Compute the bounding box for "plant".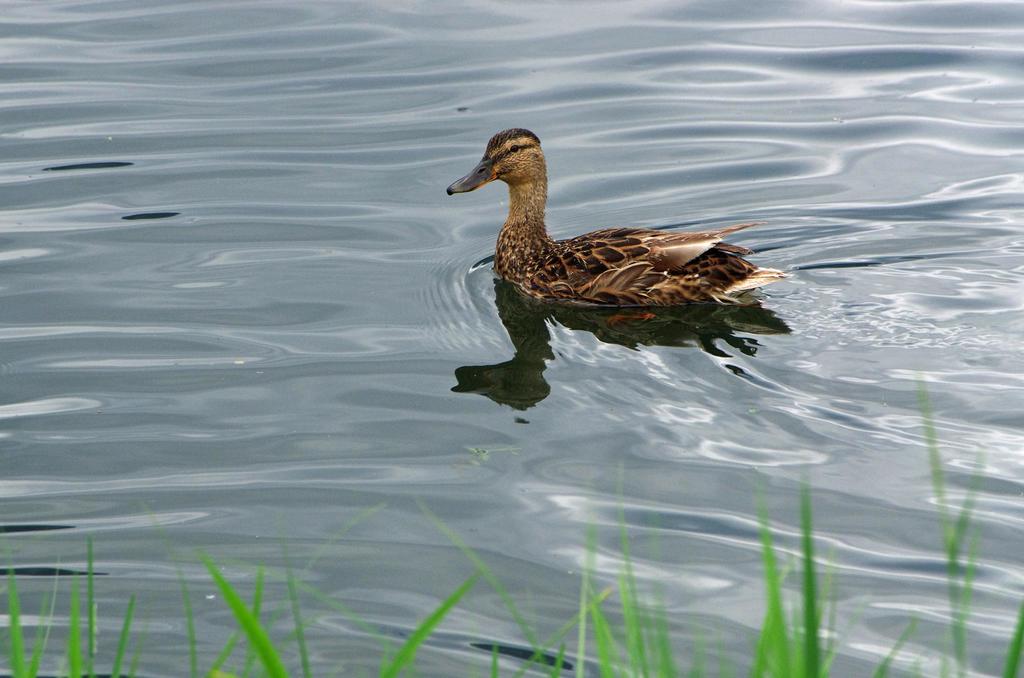
locate(1006, 594, 1023, 677).
